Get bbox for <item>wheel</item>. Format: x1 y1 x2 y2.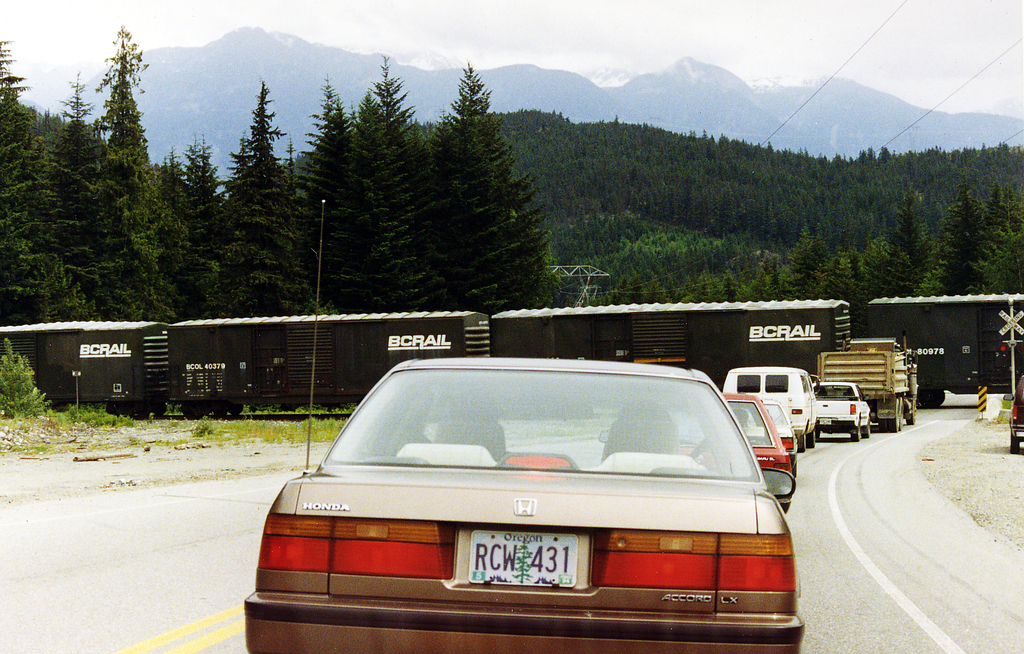
803 429 815 446.
